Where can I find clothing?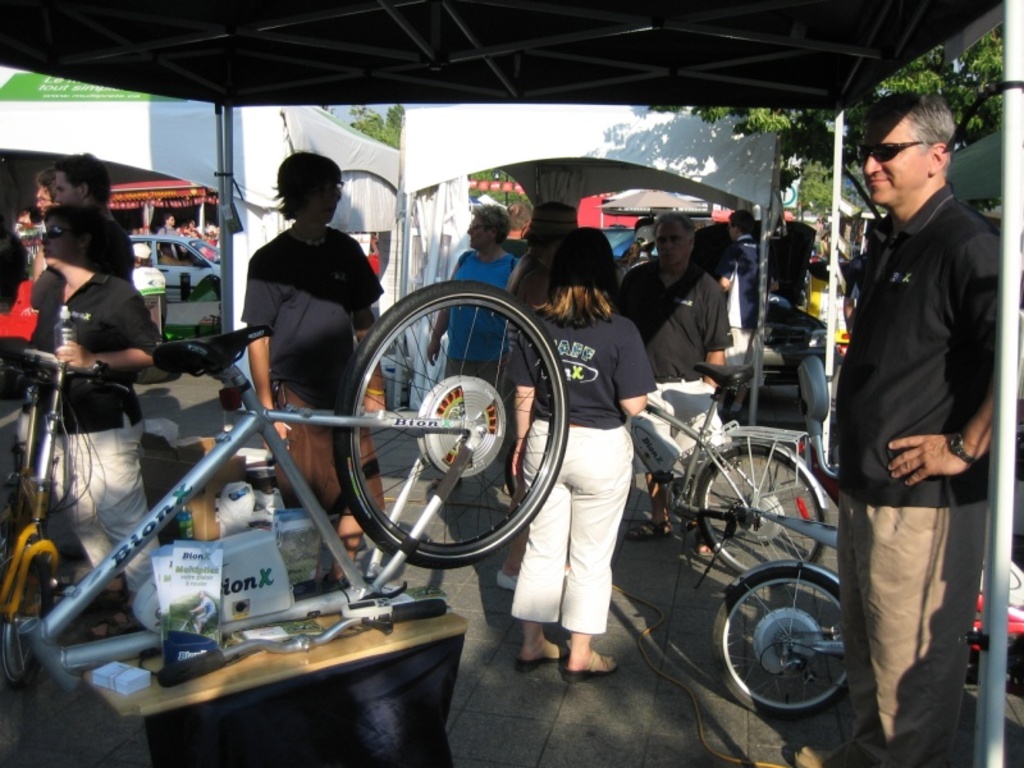
You can find it at x1=32, y1=257, x2=172, y2=595.
